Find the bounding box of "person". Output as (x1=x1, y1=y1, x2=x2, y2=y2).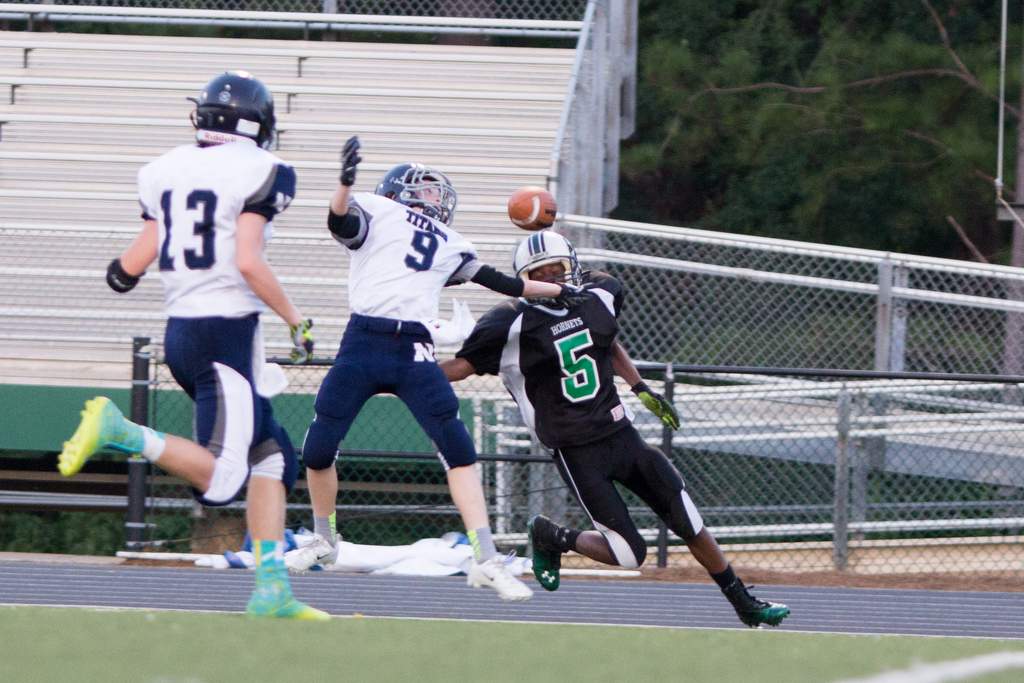
(x1=56, y1=69, x2=328, y2=626).
